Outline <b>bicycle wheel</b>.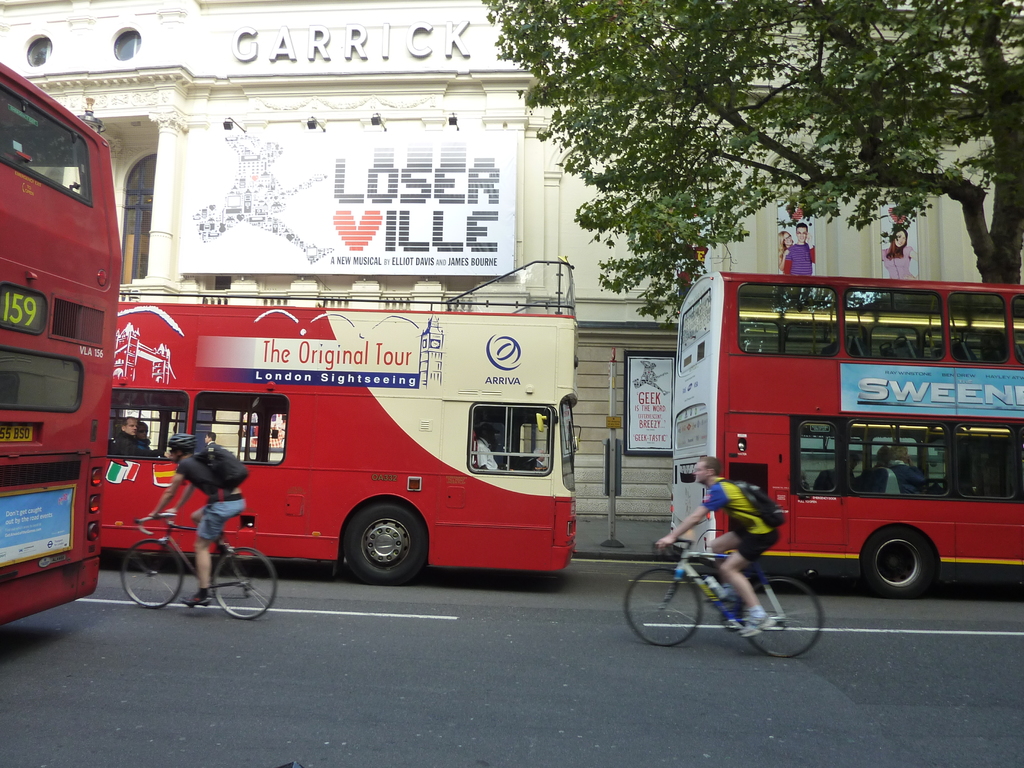
Outline: <box>739,577,822,659</box>.
